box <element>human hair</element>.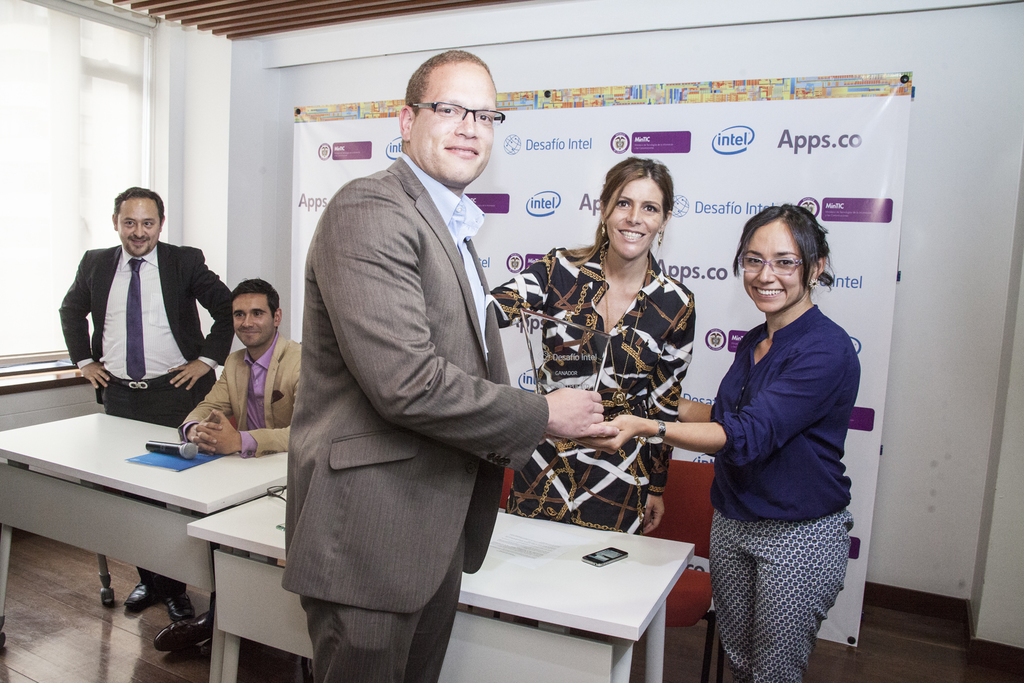
(x1=563, y1=155, x2=673, y2=265).
